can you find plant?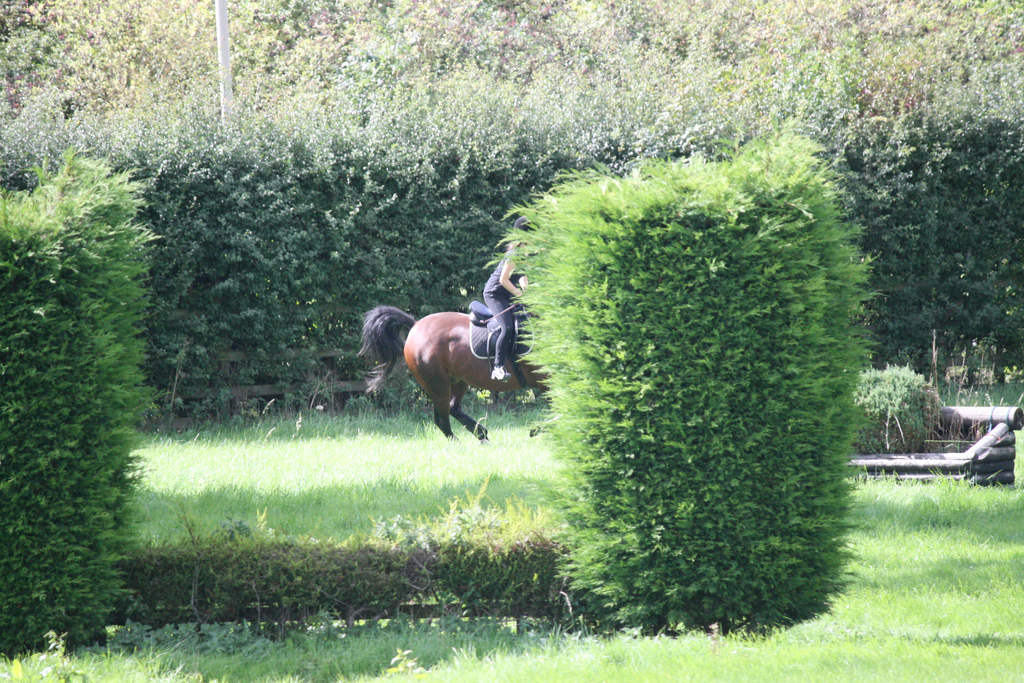
Yes, bounding box: select_region(122, 509, 588, 618).
